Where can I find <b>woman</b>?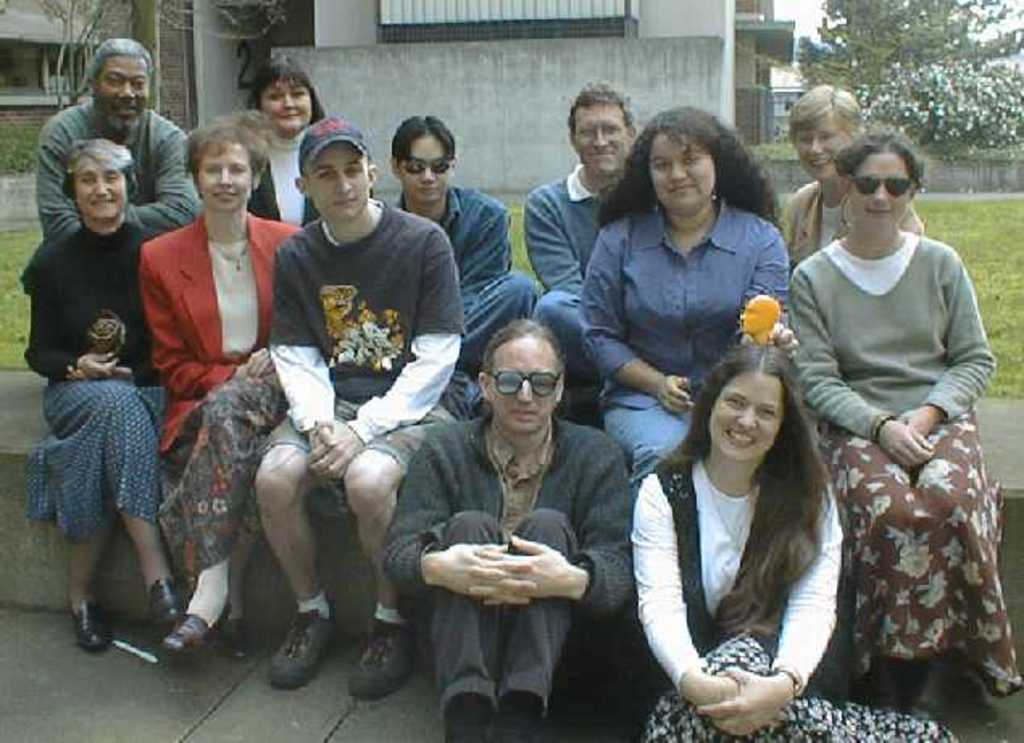
You can find it at (left=137, top=108, right=290, bottom=659).
